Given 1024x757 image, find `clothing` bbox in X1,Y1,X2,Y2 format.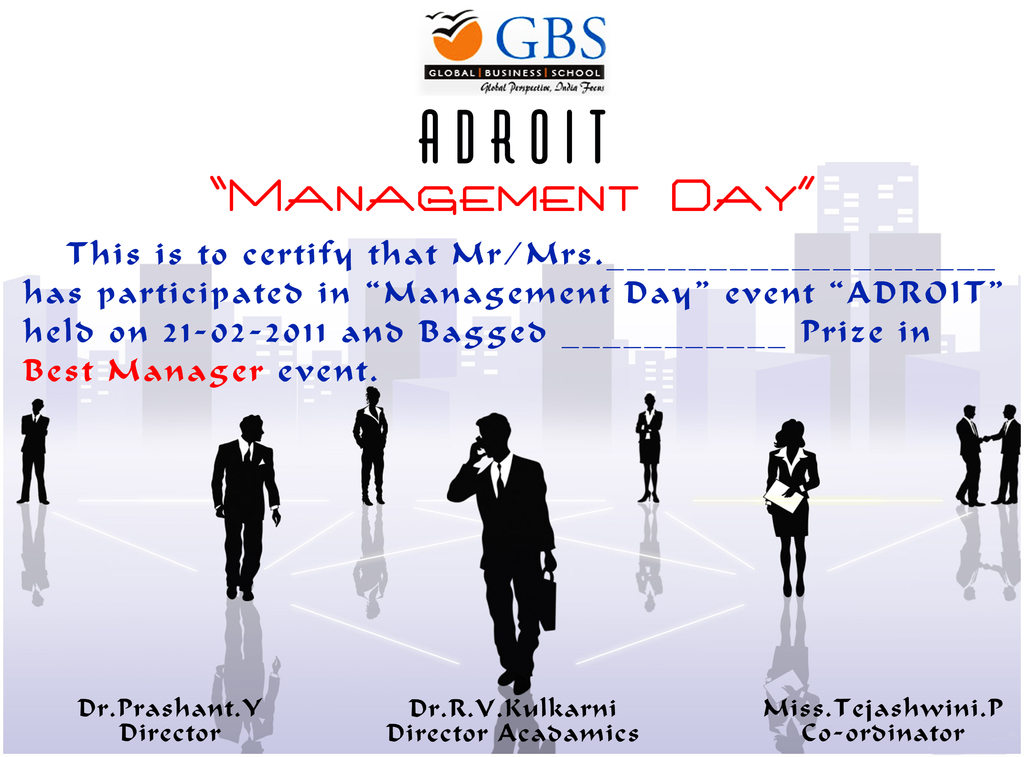
19,414,53,498.
